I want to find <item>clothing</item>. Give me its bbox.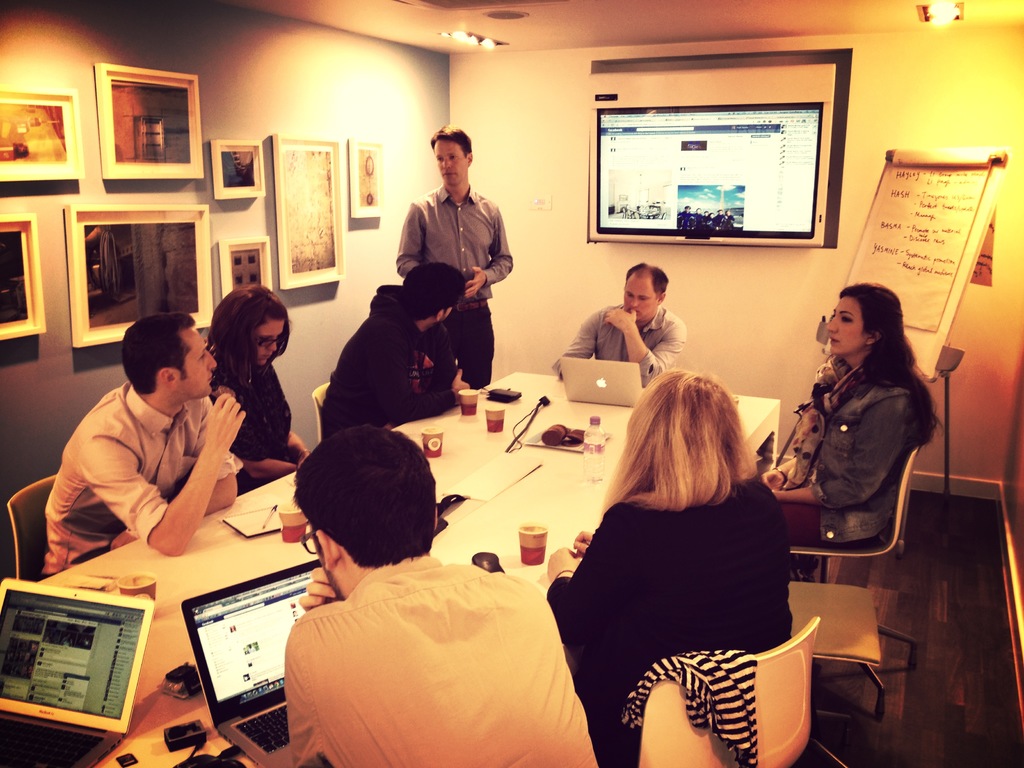
l=550, t=292, r=691, b=397.
